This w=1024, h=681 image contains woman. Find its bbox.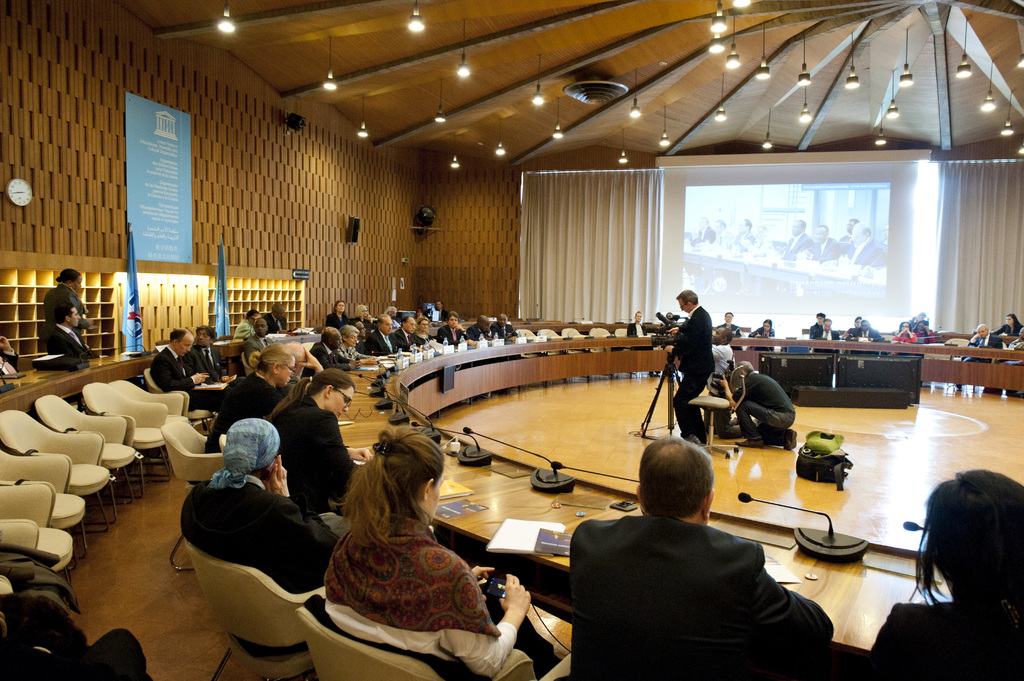
select_region(204, 342, 299, 460).
